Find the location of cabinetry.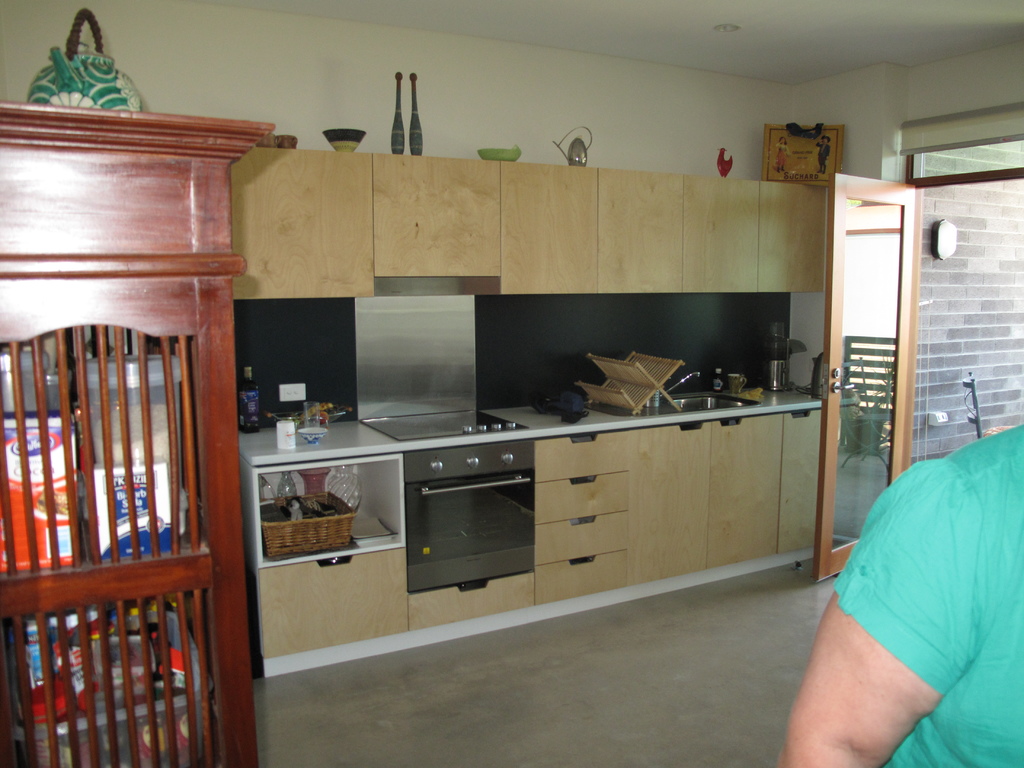
Location: (538, 420, 627, 602).
